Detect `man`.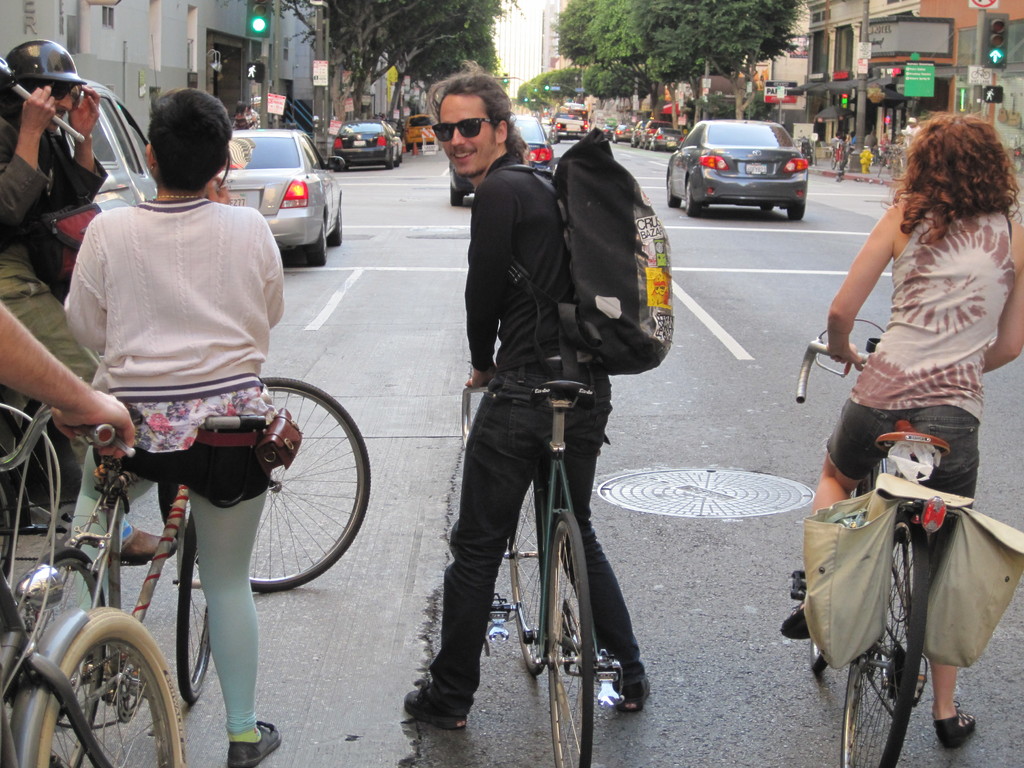
Detected at box=[420, 113, 655, 737].
